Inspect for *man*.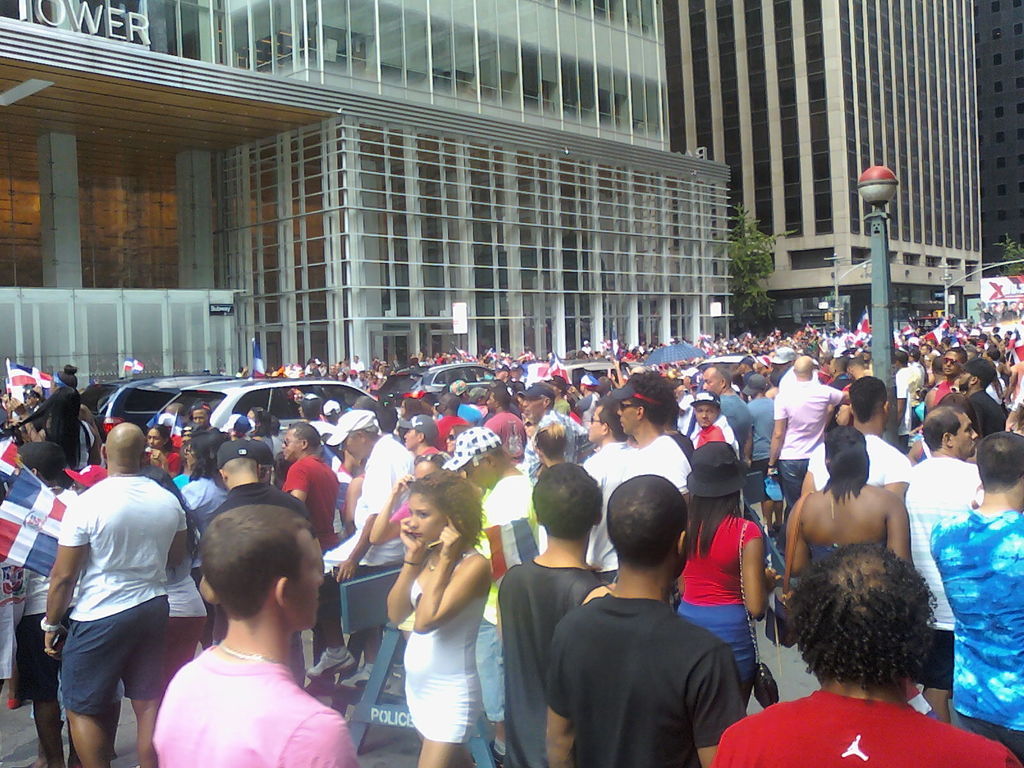
Inspection: (x1=536, y1=457, x2=765, y2=767).
